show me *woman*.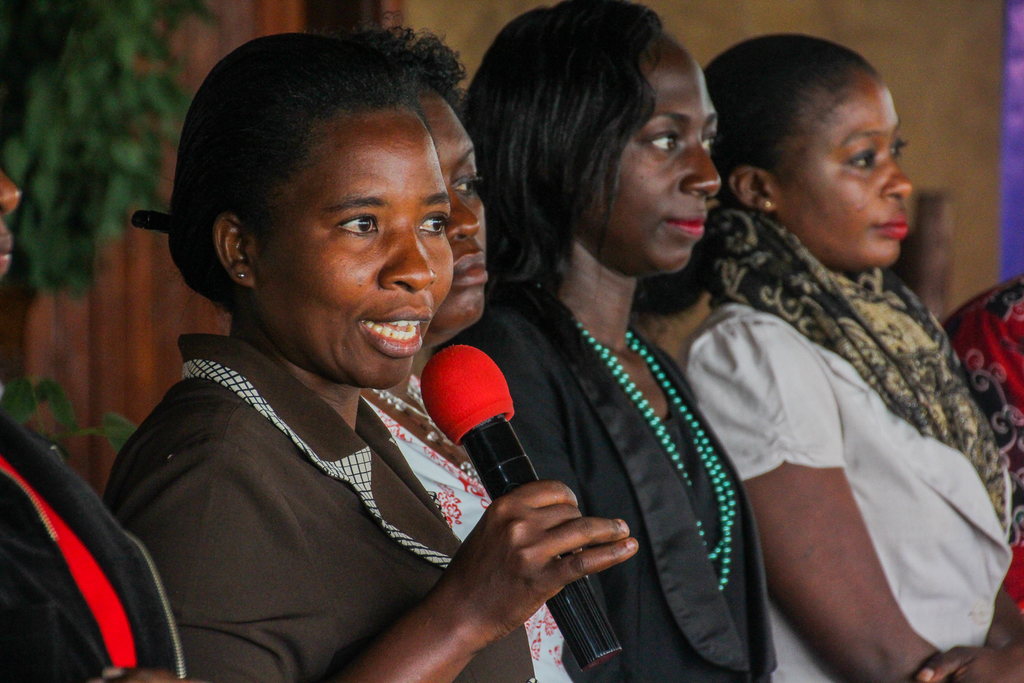
*woman* is here: <bbox>100, 24, 641, 682</bbox>.
